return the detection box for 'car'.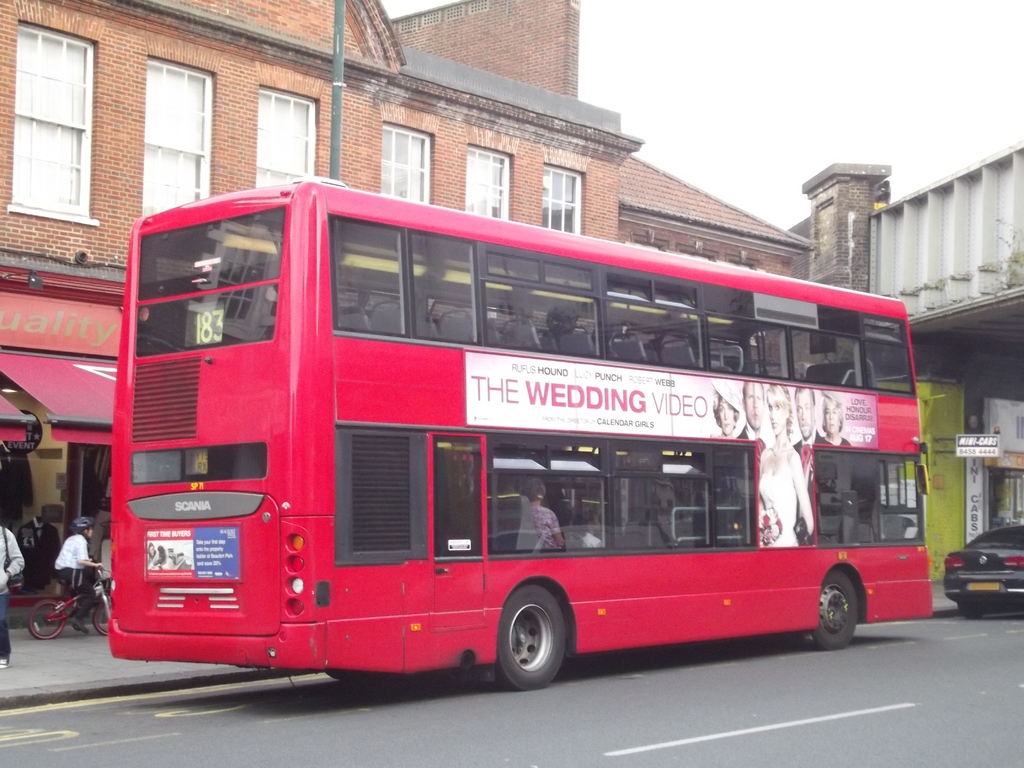
Rect(945, 524, 1023, 617).
